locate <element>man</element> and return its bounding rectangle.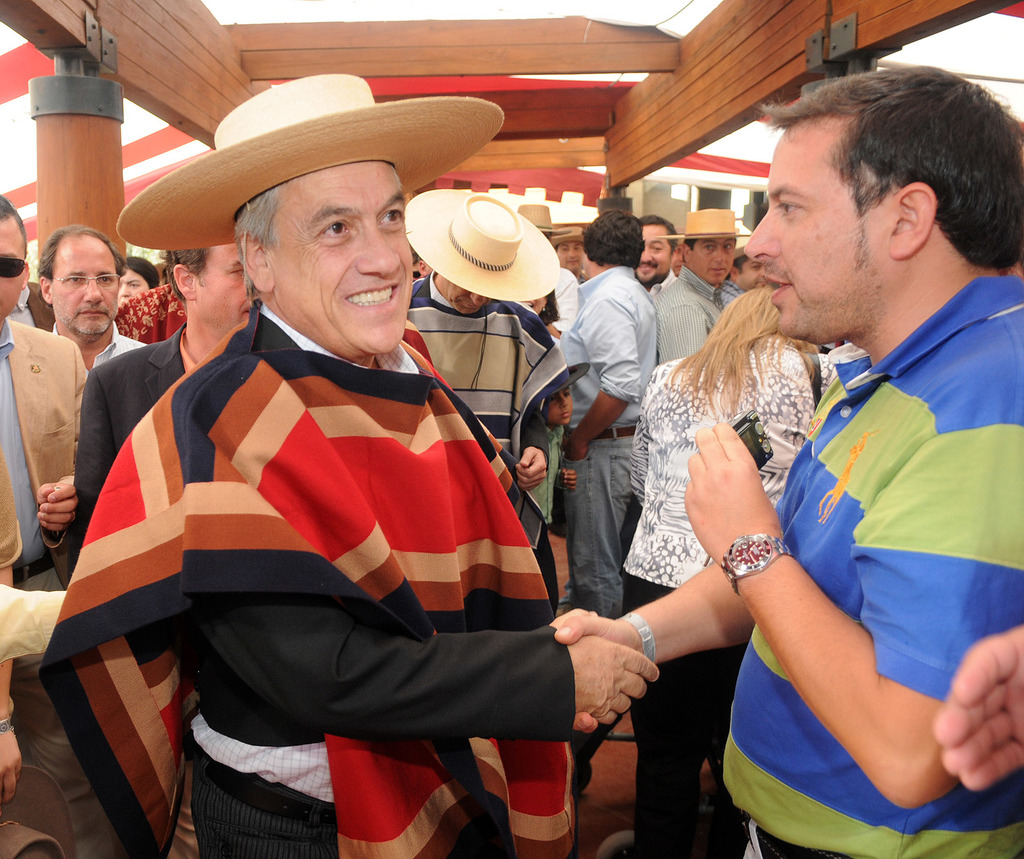
(548,229,601,275).
